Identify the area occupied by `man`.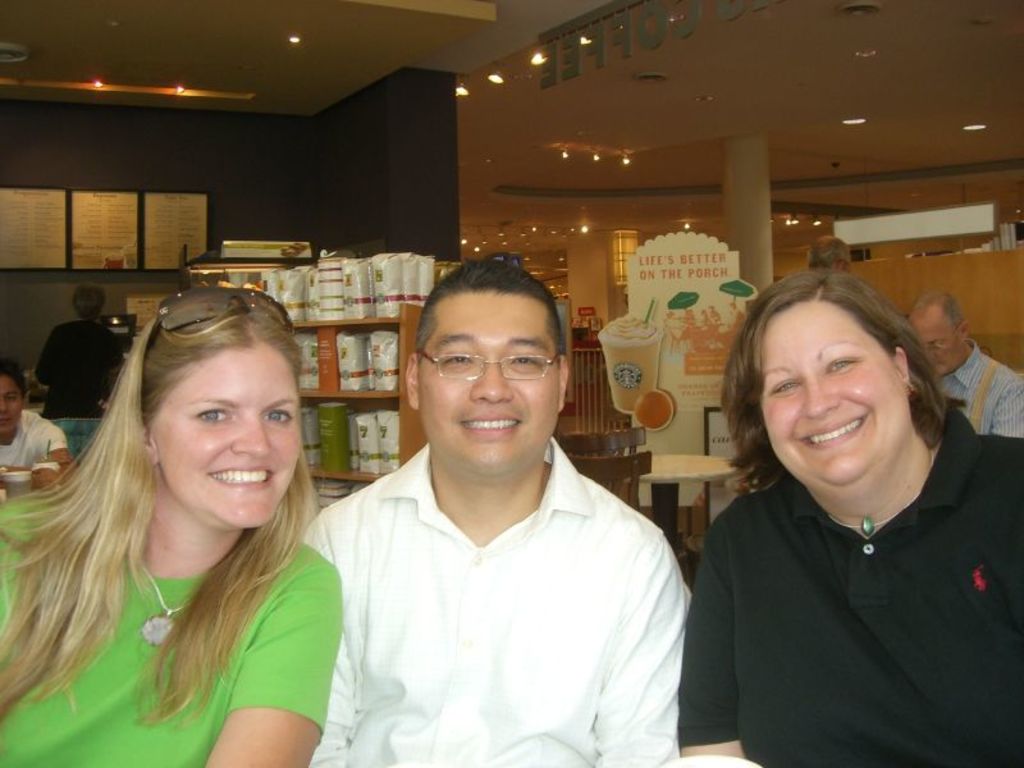
Area: [x1=0, y1=357, x2=74, y2=481].
